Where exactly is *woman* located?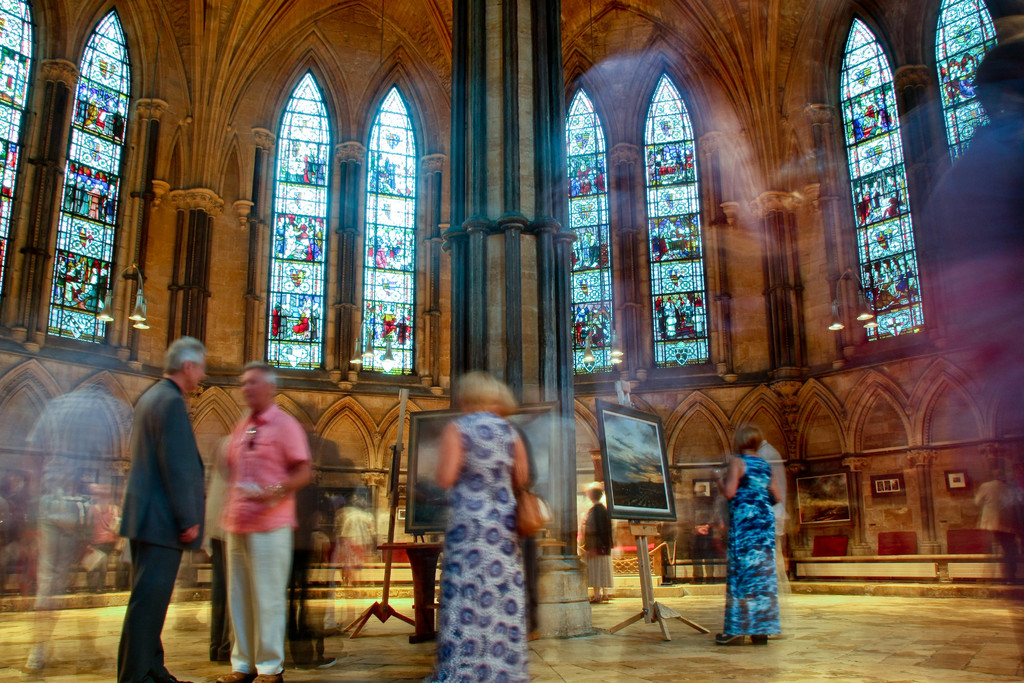
Its bounding box is 432, 370, 532, 682.
